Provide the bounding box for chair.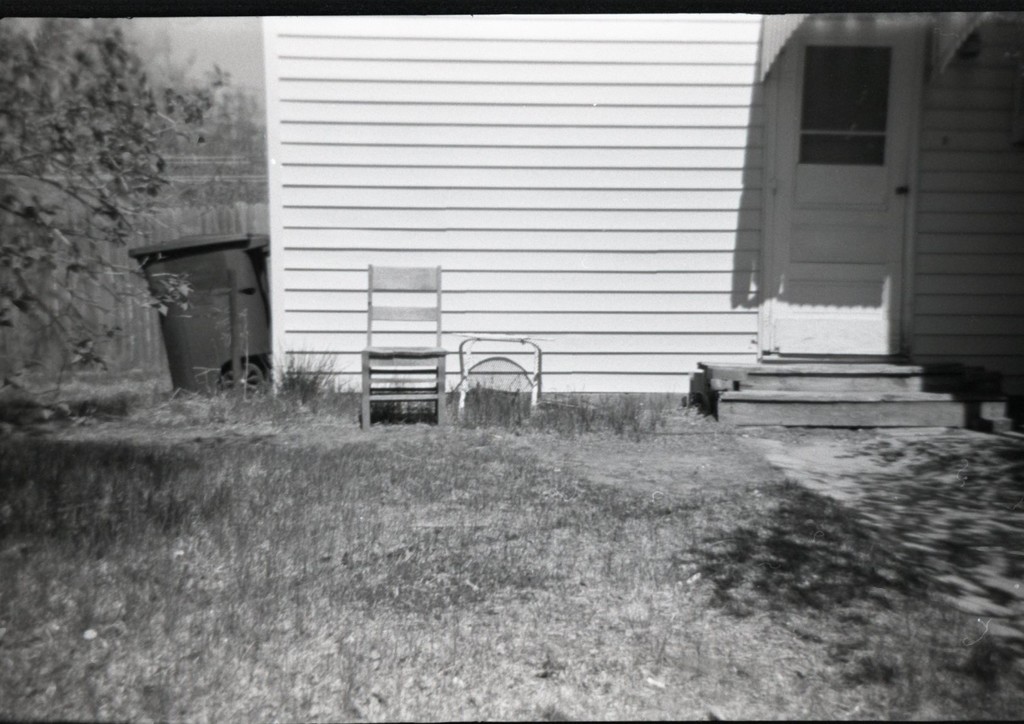
[361, 266, 446, 430].
